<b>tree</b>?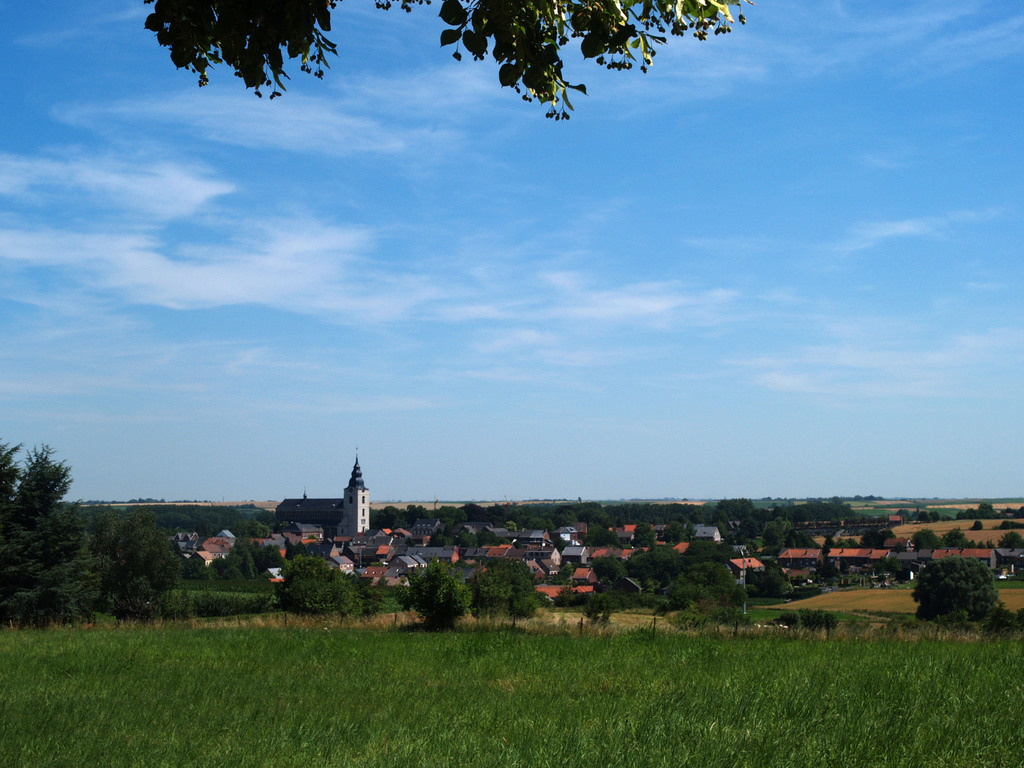
bbox=(0, 436, 107, 637)
